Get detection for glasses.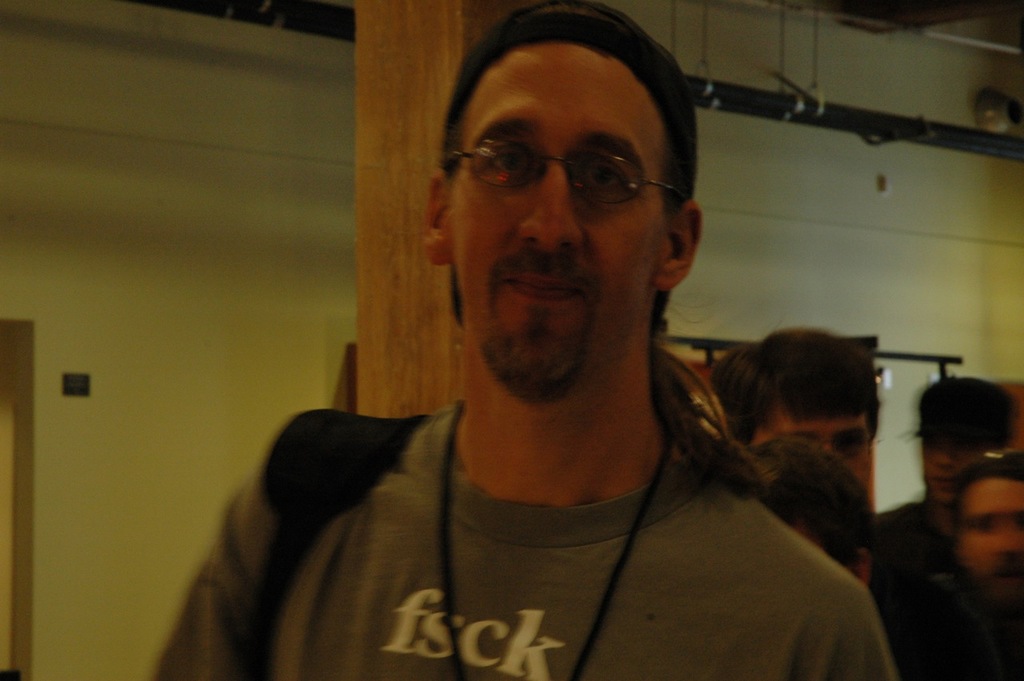
Detection: pyautogui.locateOnScreen(445, 132, 683, 202).
